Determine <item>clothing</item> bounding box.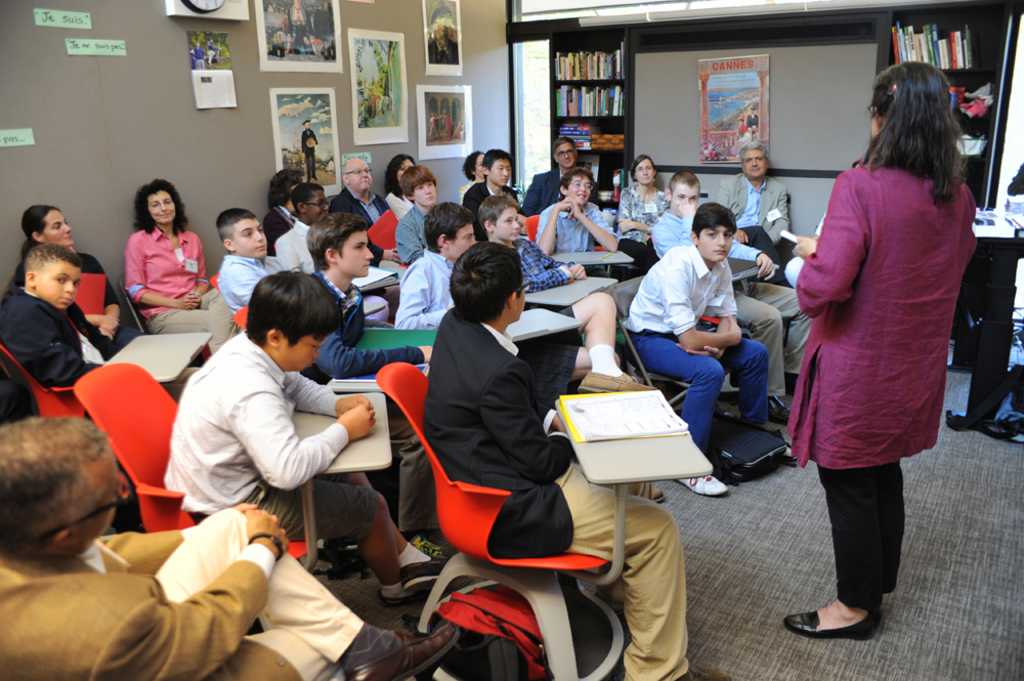
Determined: [x1=708, y1=172, x2=793, y2=242].
